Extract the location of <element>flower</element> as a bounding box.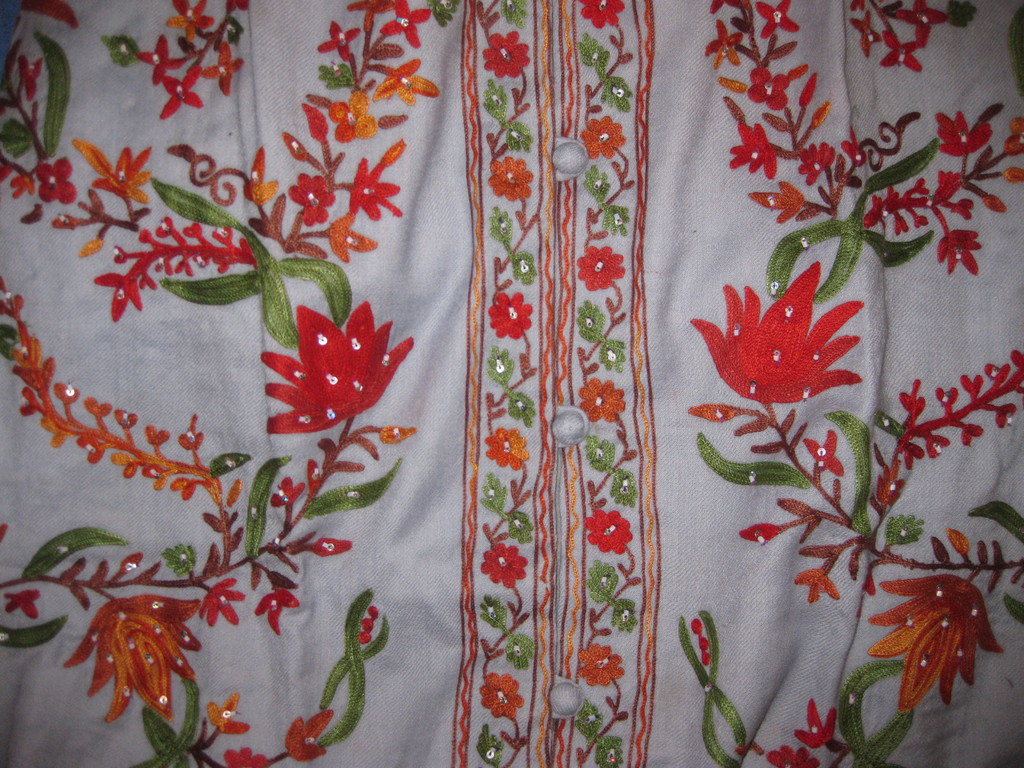
crop(136, 33, 188, 85).
